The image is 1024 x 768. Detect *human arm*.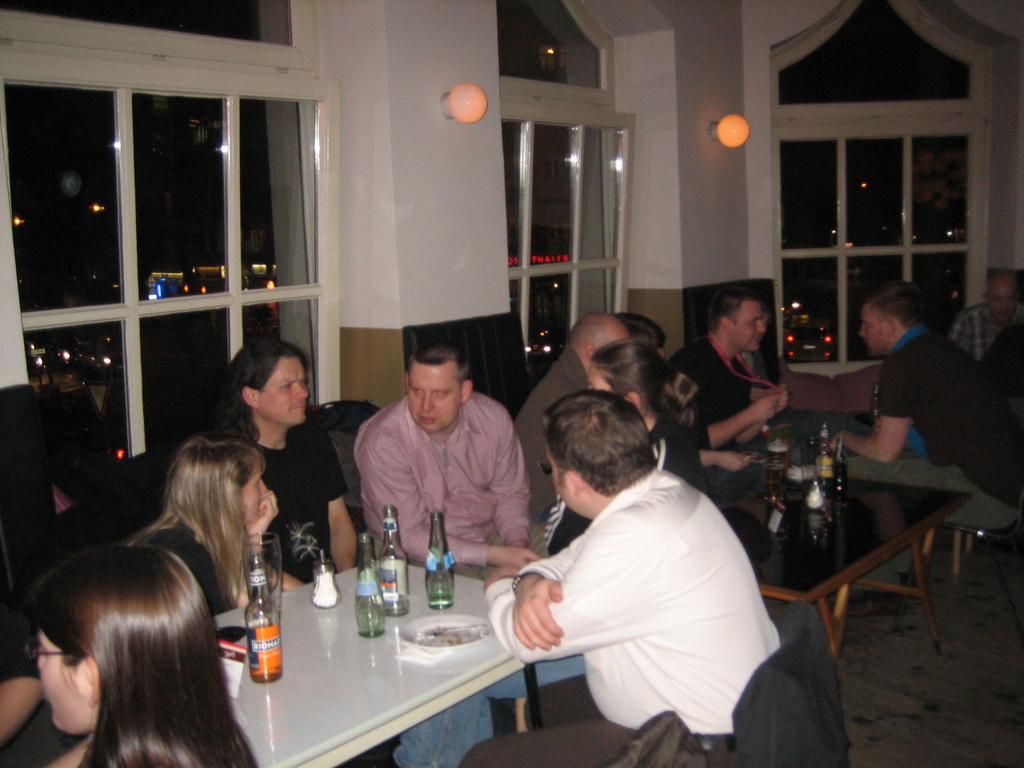
Detection: [left=0, top=588, right=49, bottom=739].
